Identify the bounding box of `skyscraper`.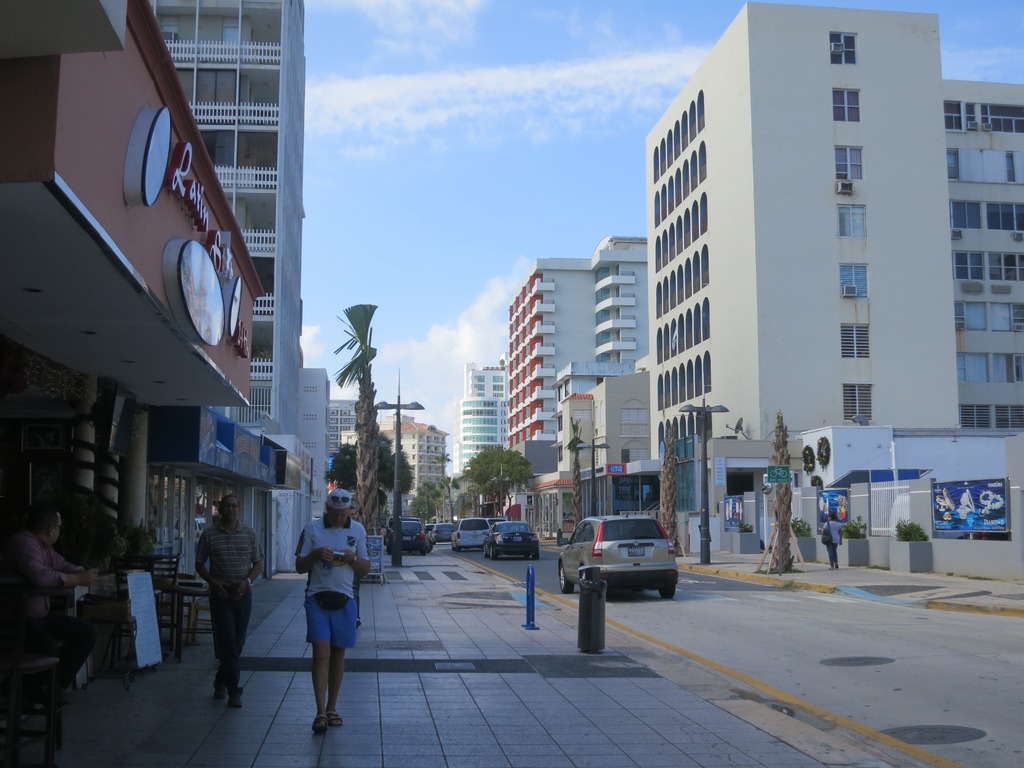
457, 355, 524, 474.
